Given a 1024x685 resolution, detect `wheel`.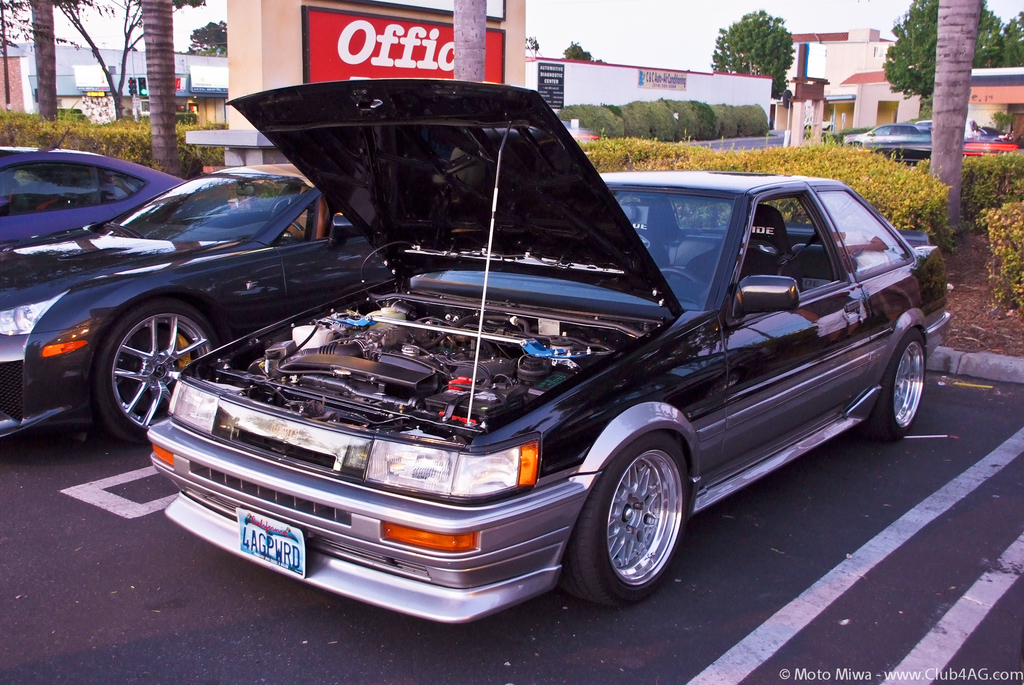
l=86, t=299, r=221, b=448.
